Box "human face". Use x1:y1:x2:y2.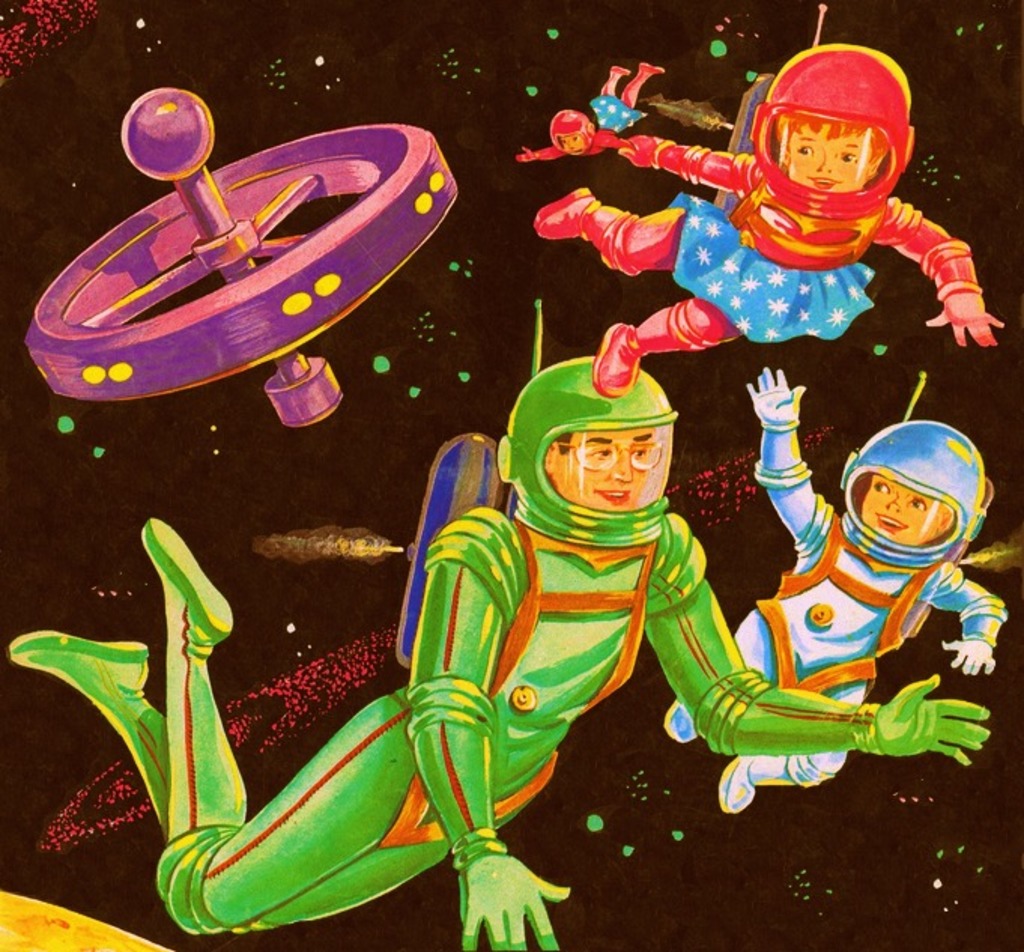
860:478:952:543.
